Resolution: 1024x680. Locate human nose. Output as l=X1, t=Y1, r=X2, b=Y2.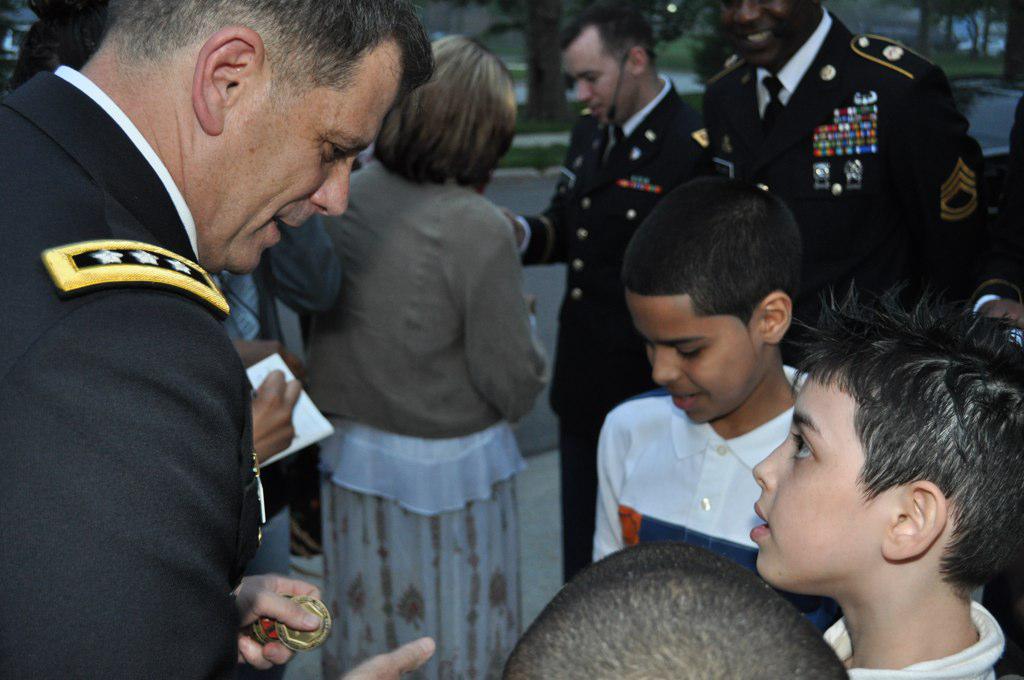
l=741, t=0, r=759, b=29.
